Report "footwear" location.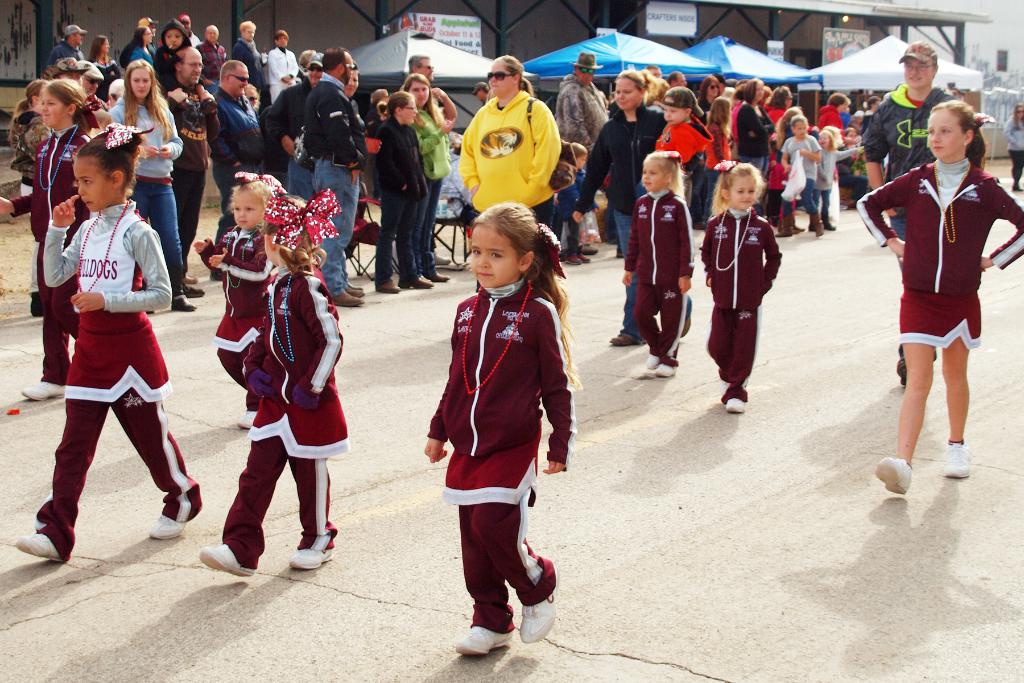
Report: bbox=[822, 214, 834, 226].
